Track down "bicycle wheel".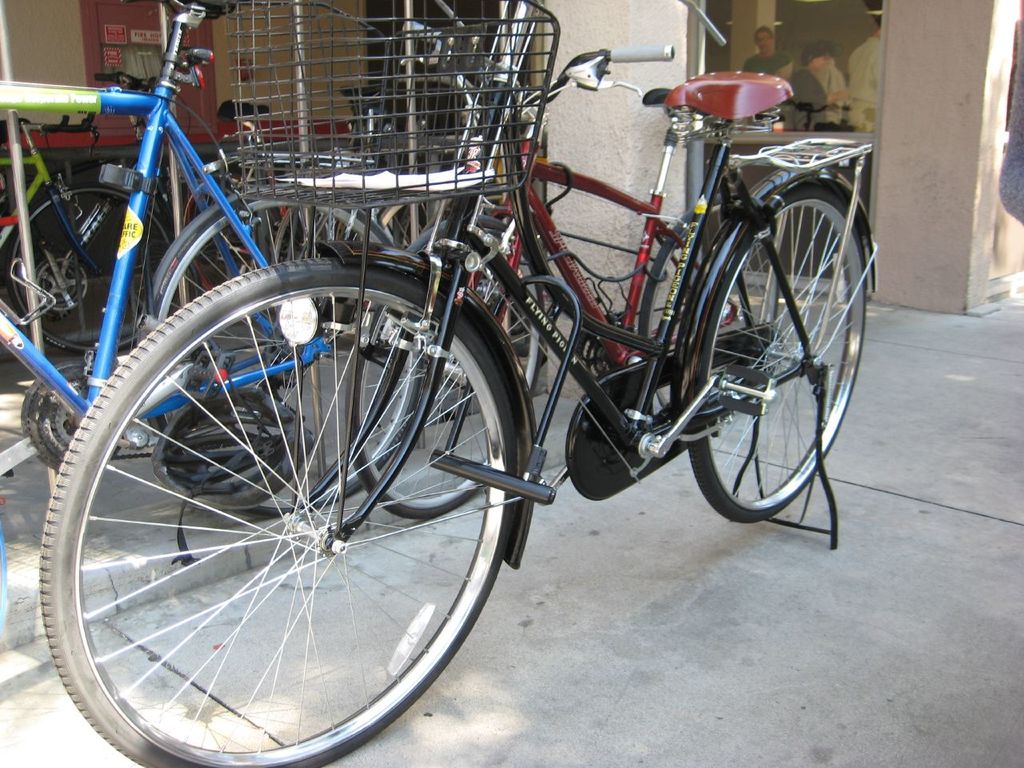
Tracked to region(178, 170, 304, 298).
